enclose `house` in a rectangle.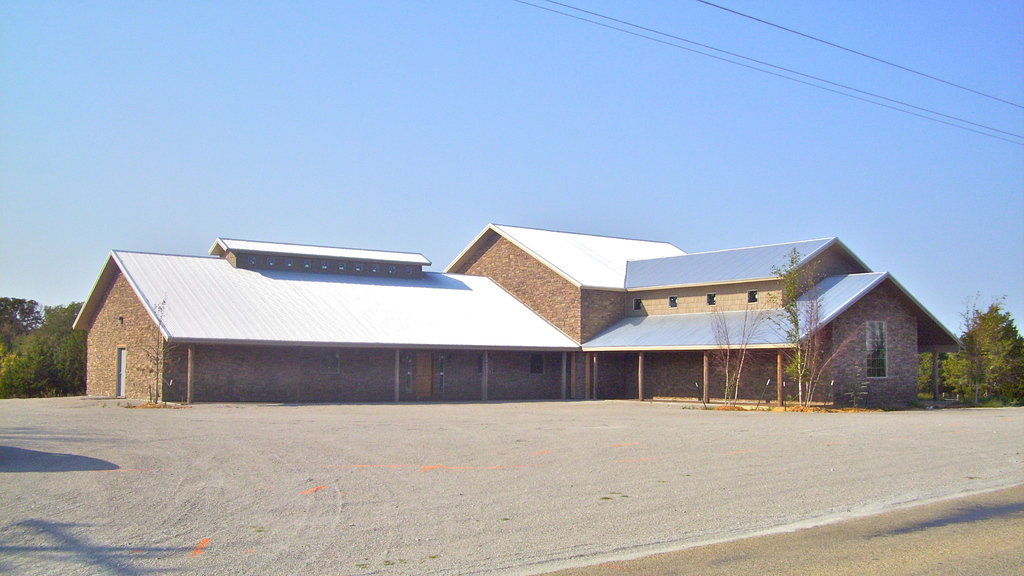
bbox=[444, 209, 674, 358].
